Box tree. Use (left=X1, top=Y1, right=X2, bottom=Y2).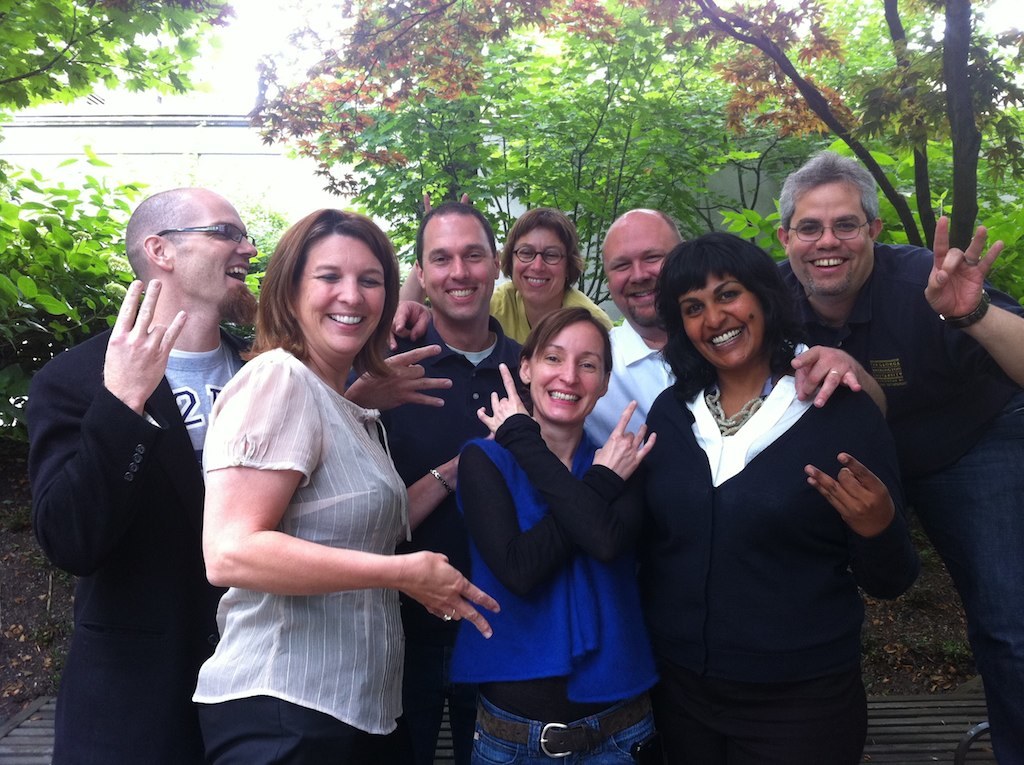
(left=0, top=0, right=234, bottom=120).
